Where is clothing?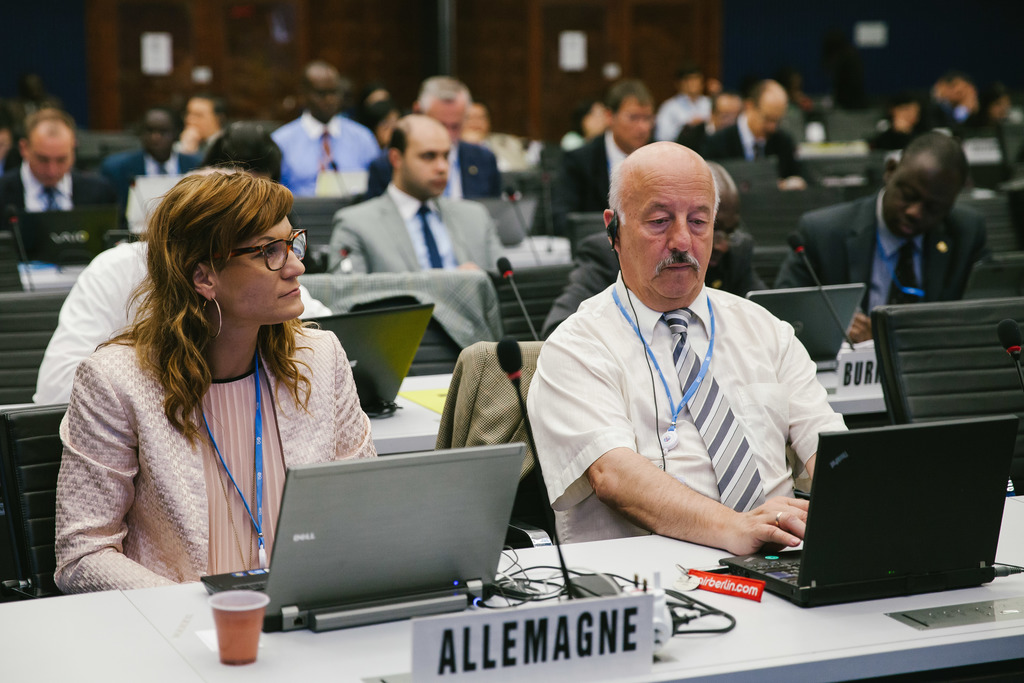
crop(101, 146, 201, 189).
